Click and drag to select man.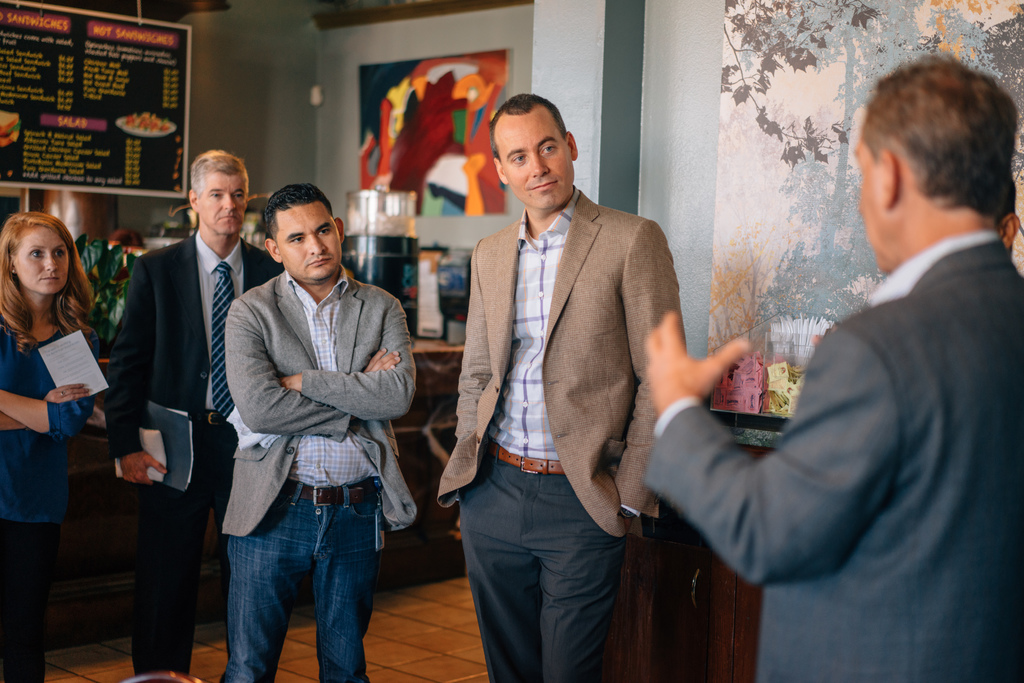
Selection: [105, 147, 283, 674].
